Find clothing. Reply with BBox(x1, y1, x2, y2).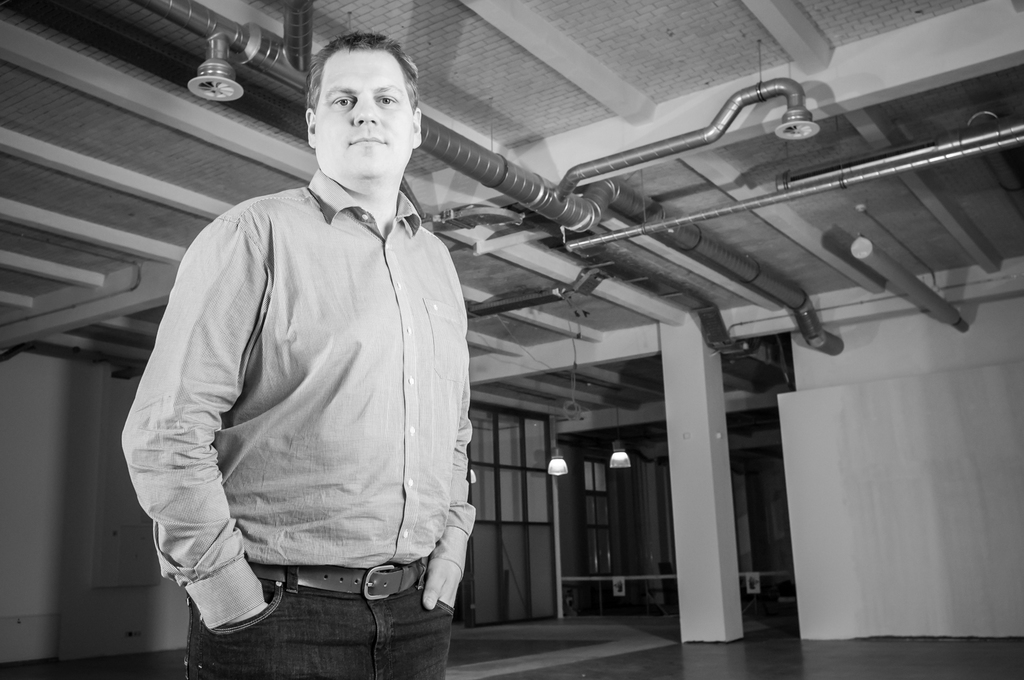
BBox(124, 172, 468, 679).
